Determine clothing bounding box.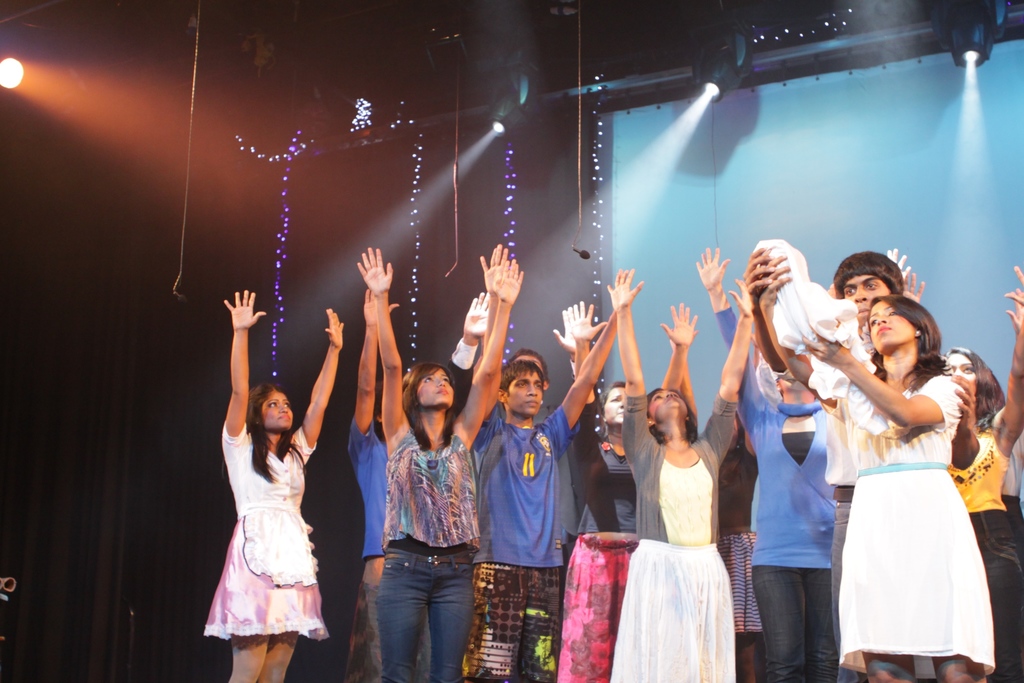
Determined: [left=348, top=416, right=447, bottom=682].
